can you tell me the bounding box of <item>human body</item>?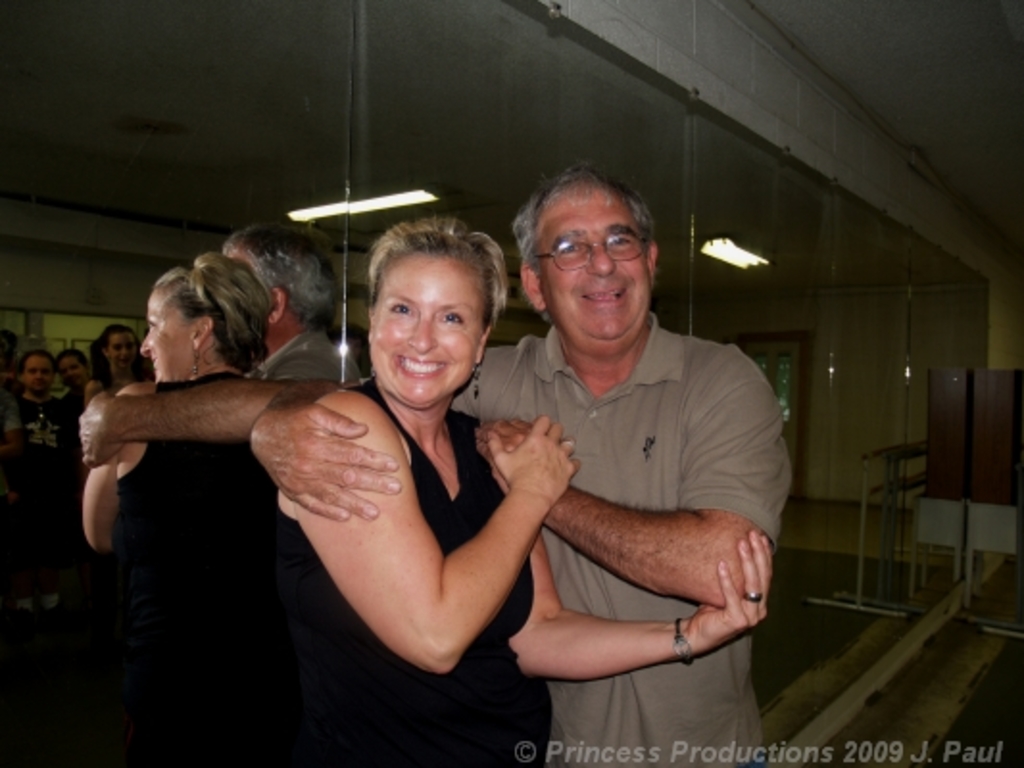
region(248, 163, 786, 766).
